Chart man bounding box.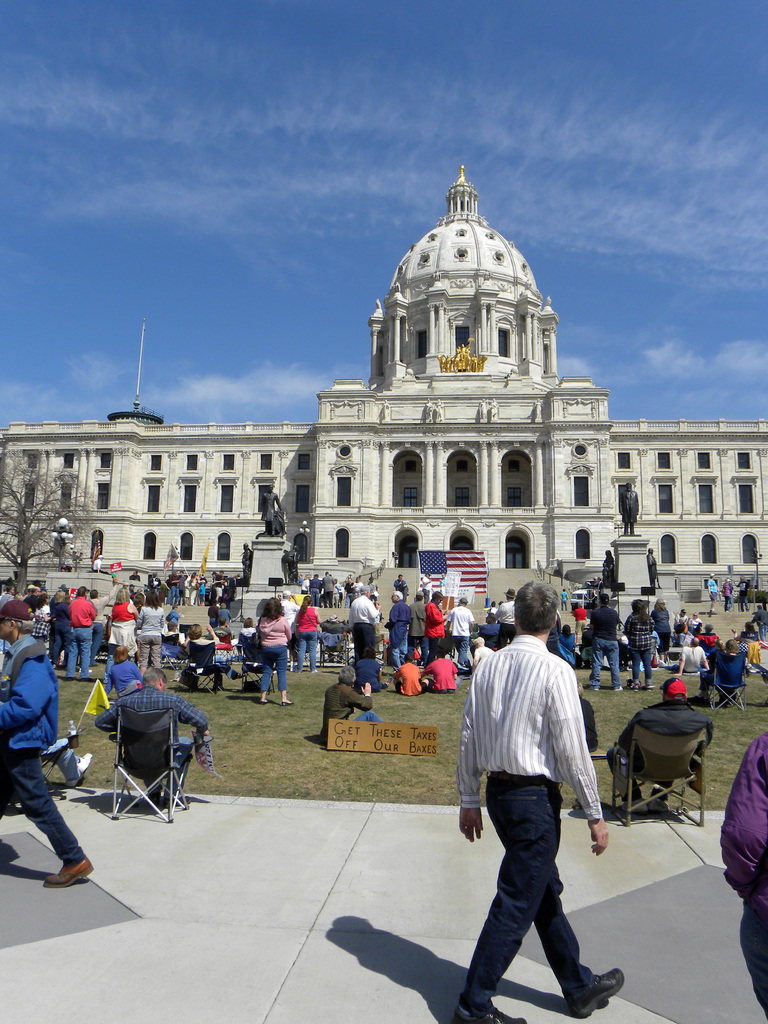
Charted: (x1=106, y1=643, x2=135, y2=696).
